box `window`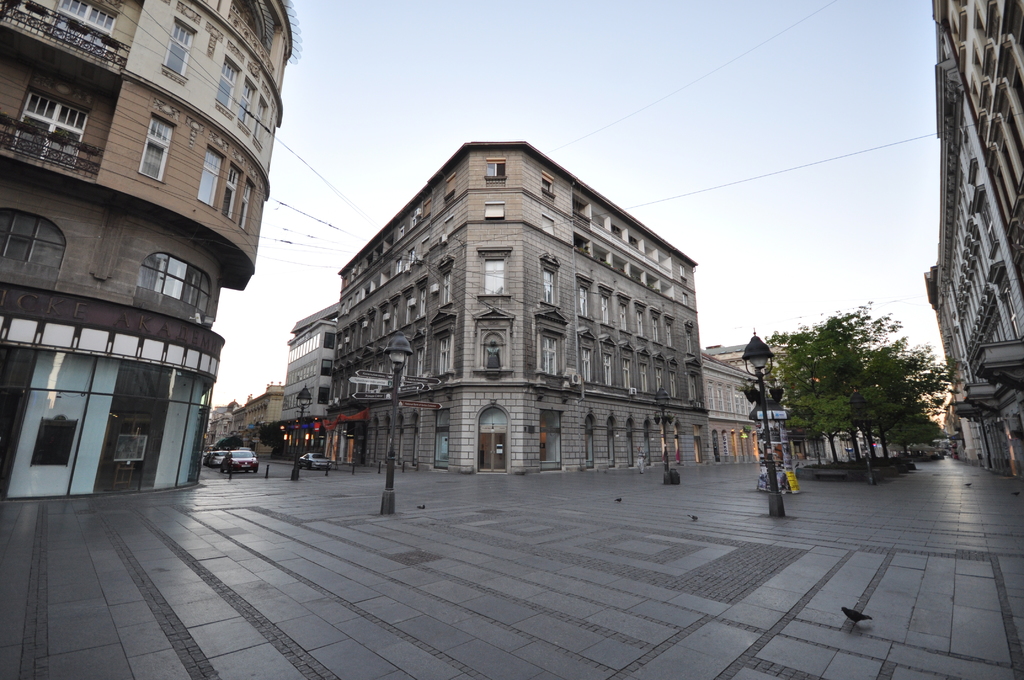
237,175,254,231
